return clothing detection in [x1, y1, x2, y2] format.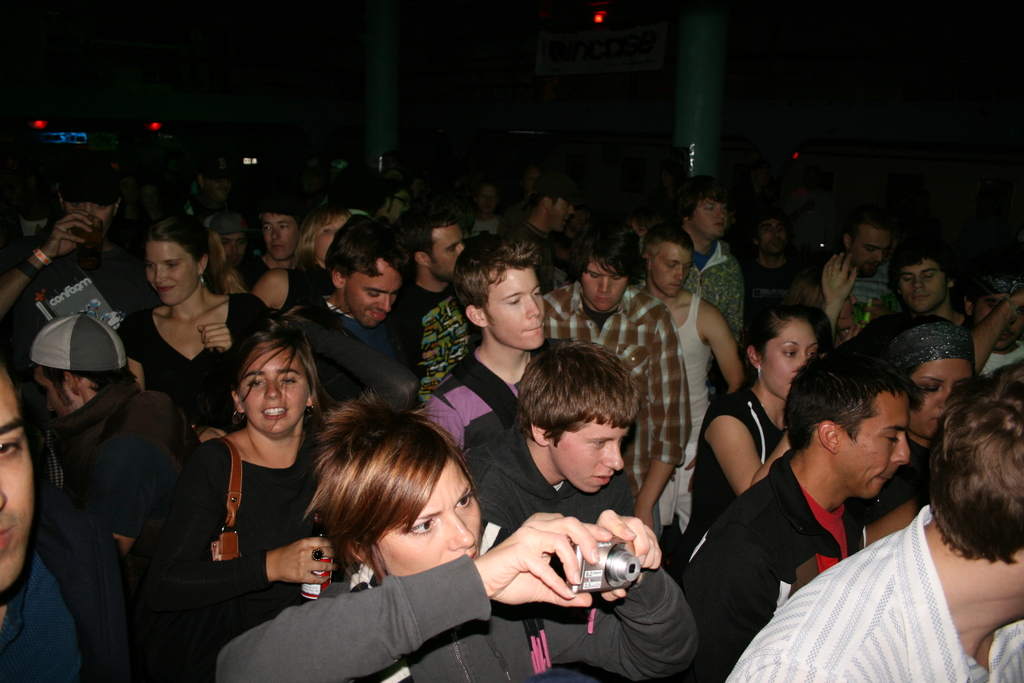
[682, 238, 743, 336].
